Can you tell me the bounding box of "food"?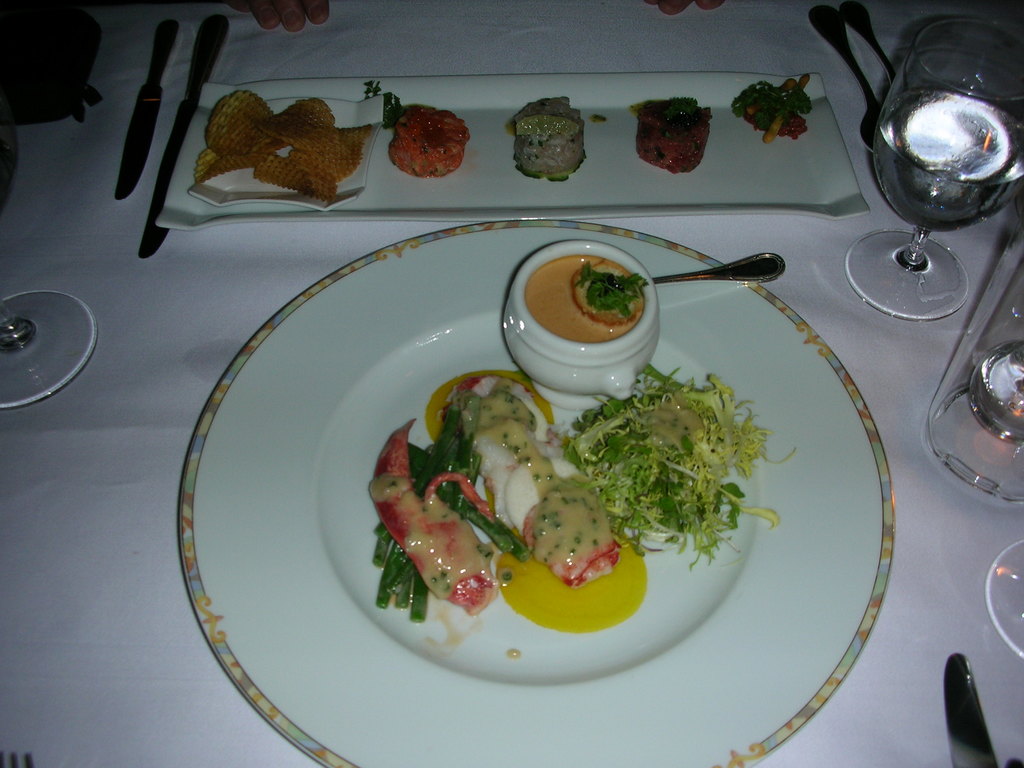
select_region(505, 93, 587, 181).
